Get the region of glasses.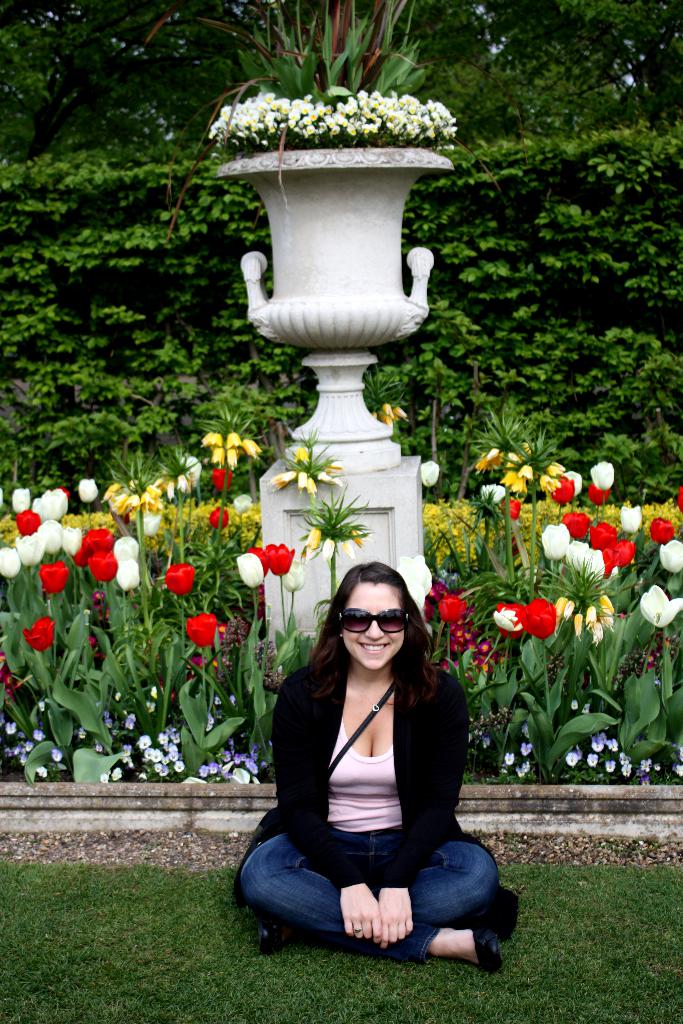
<box>339,608,411,632</box>.
